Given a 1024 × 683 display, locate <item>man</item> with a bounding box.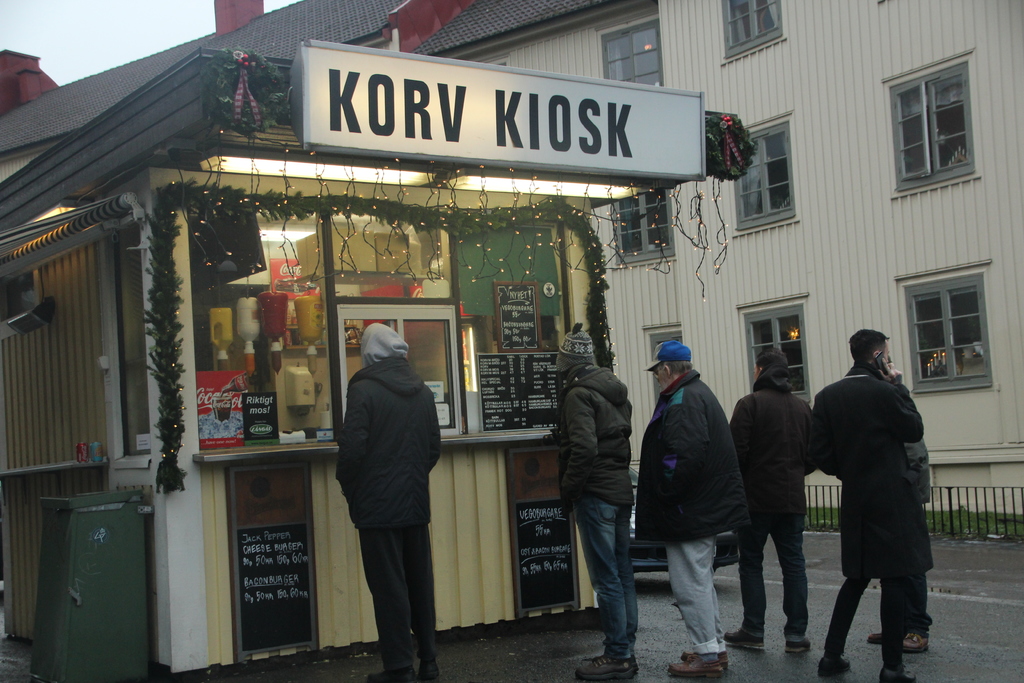
Located: bbox=[638, 336, 748, 680].
